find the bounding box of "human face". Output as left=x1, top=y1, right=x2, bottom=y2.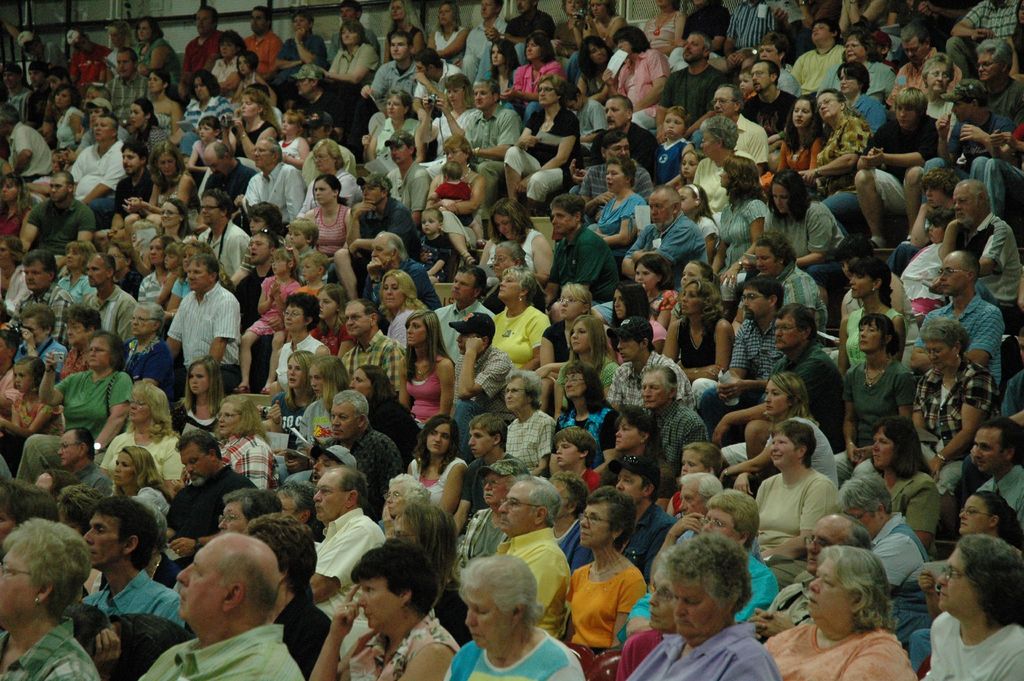
left=362, top=186, right=381, bottom=204.
